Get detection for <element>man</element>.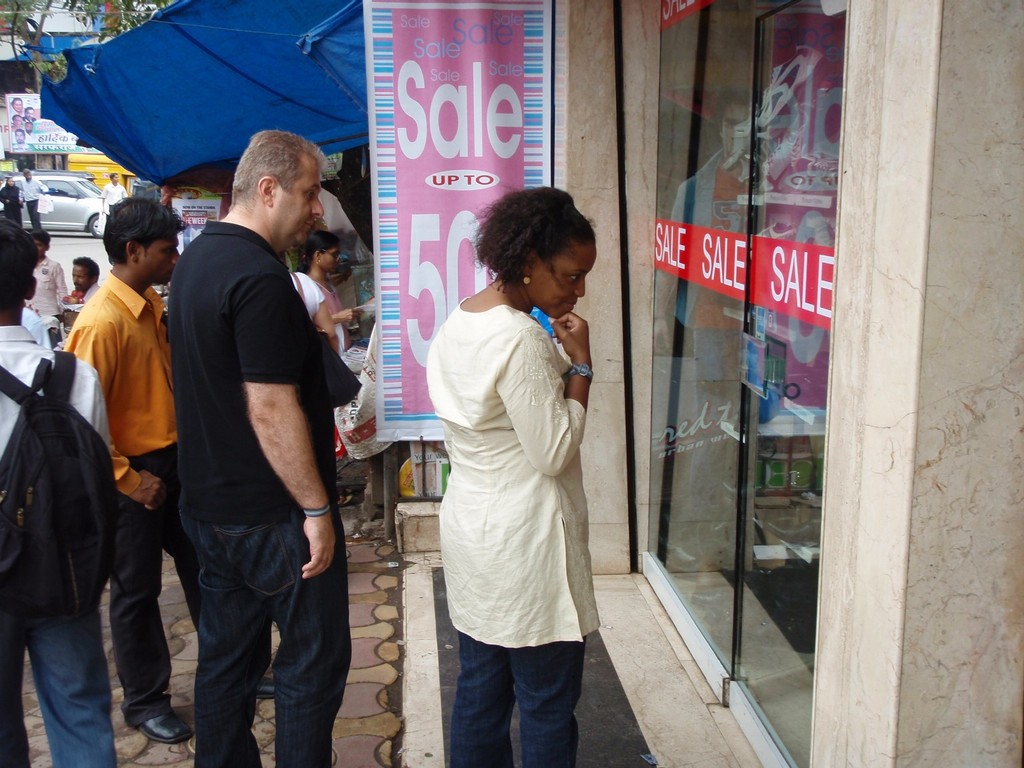
Detection: (x1=68, y1=257, x2=98, y2=304).
